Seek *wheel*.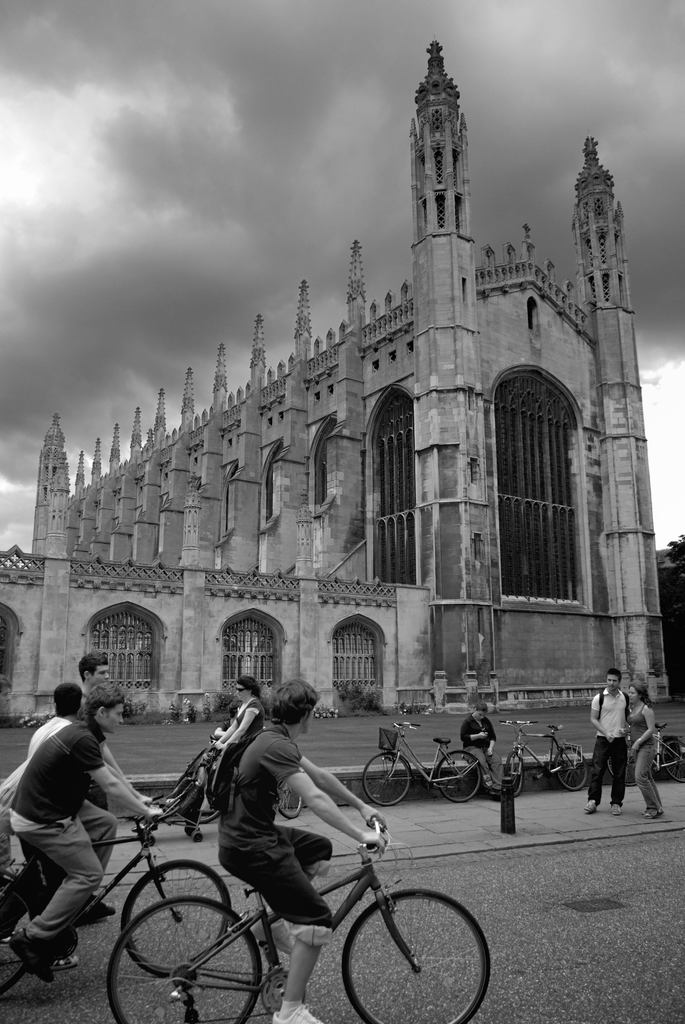
rect(363, 750, 413, 806).
